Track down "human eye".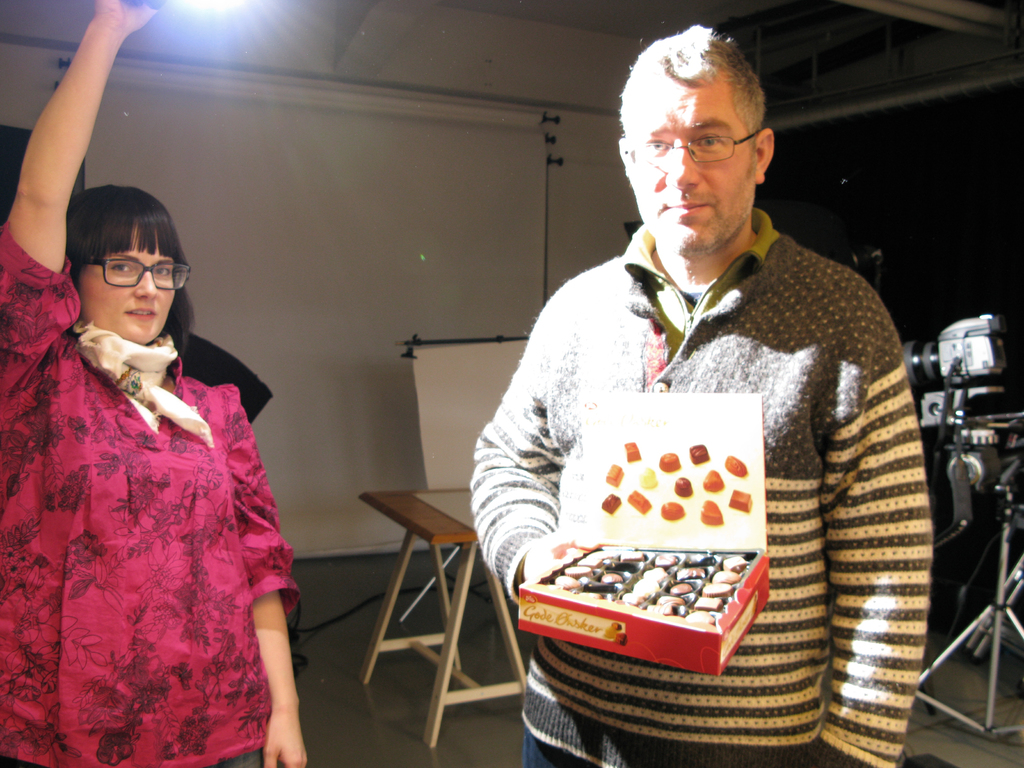
Tracked to (692, 128, 724, 150).
